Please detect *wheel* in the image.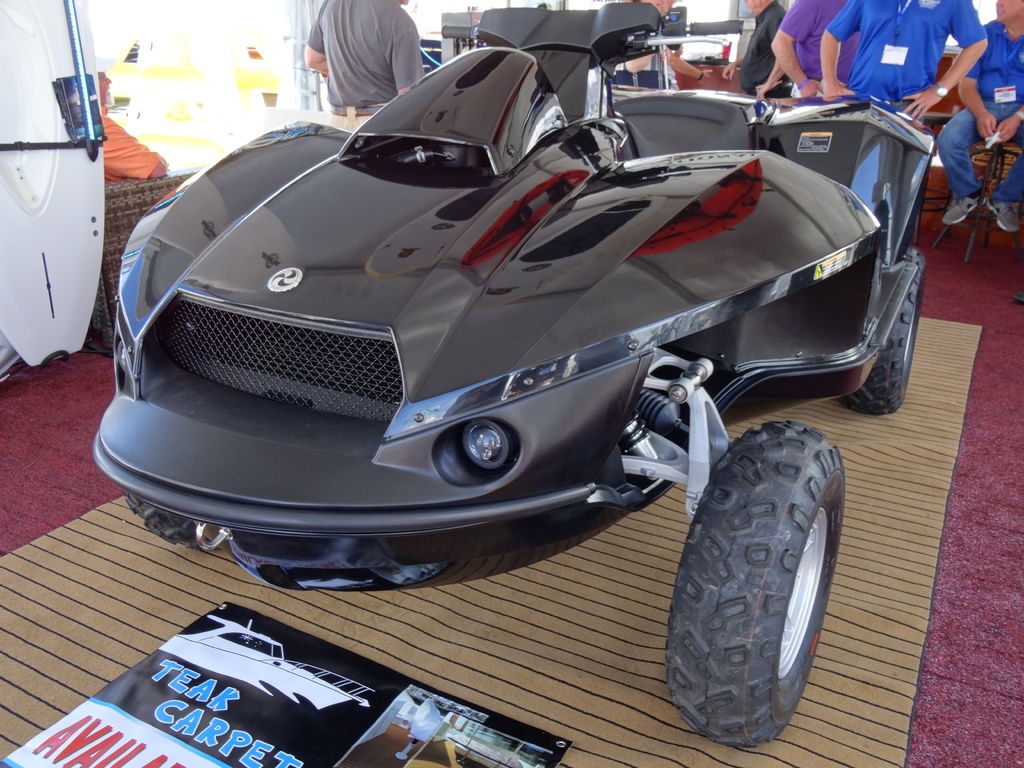
<box>657,423,849,751</box>.
